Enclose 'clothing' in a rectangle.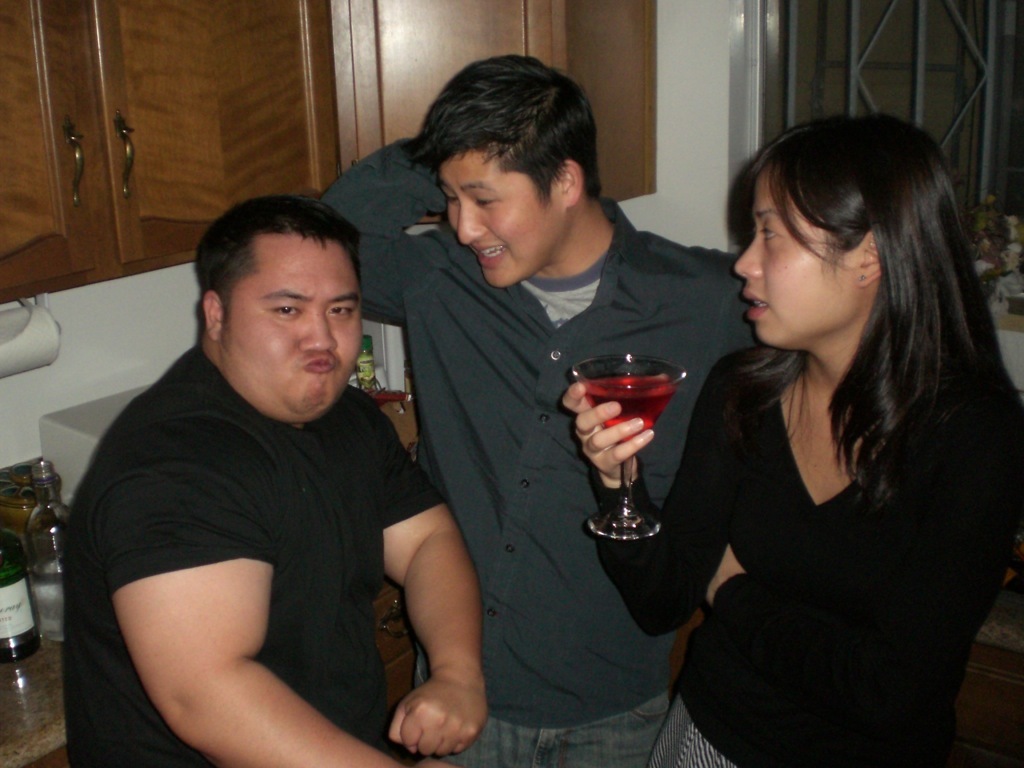
{"x1": 589, "y1": 344, "x2": 1023, "y2": 767}.
